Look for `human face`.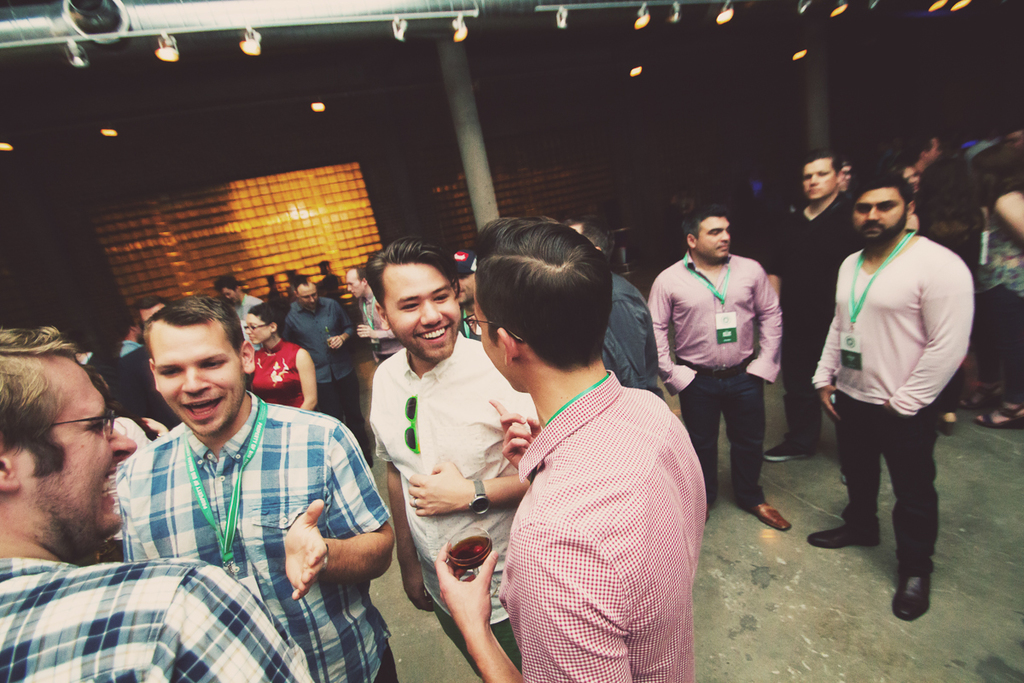
Found: BBox(345, 270, 366, 301).
